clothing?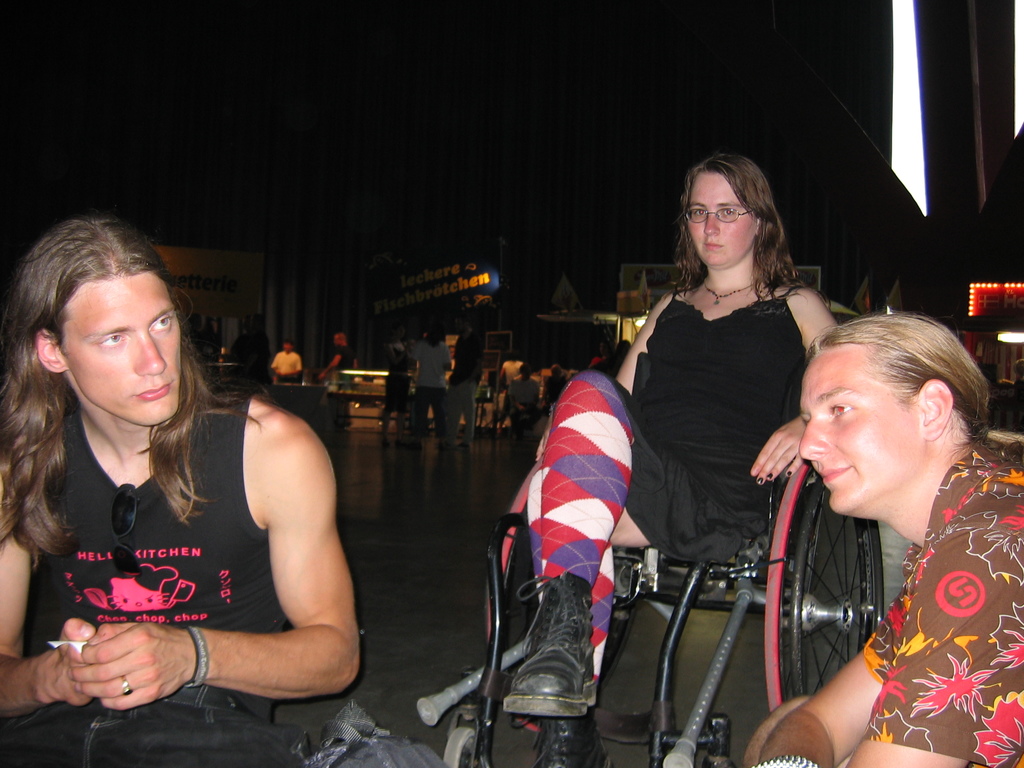
box=[1, 385, 310, 766]
